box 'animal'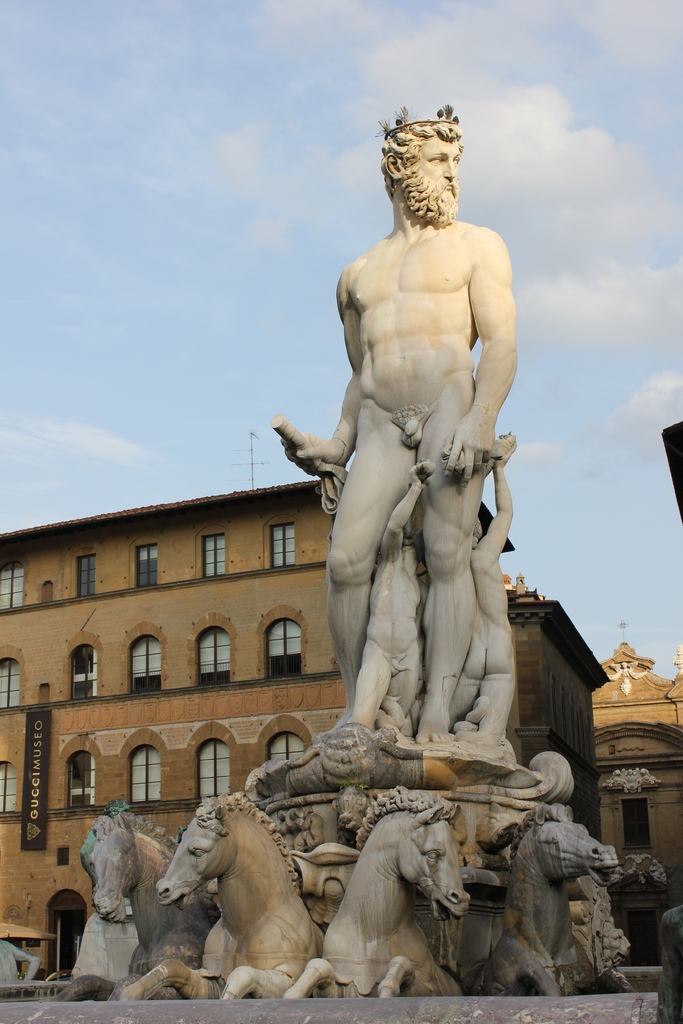
[279,788,466,998]
